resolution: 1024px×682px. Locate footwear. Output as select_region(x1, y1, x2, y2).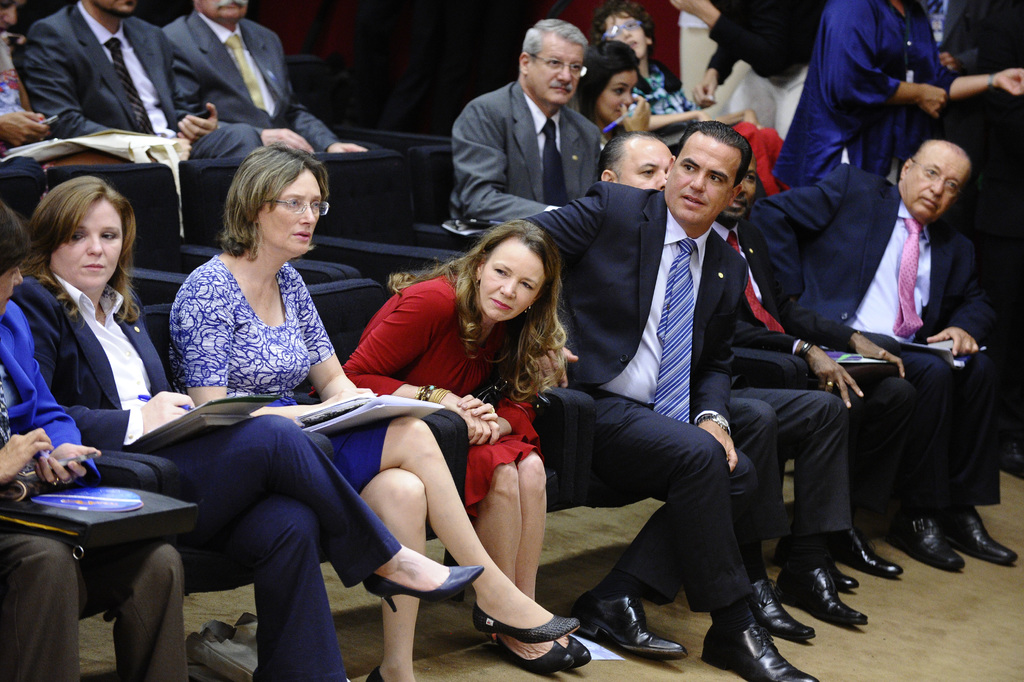
select_region(499, 642, 564, 676).
